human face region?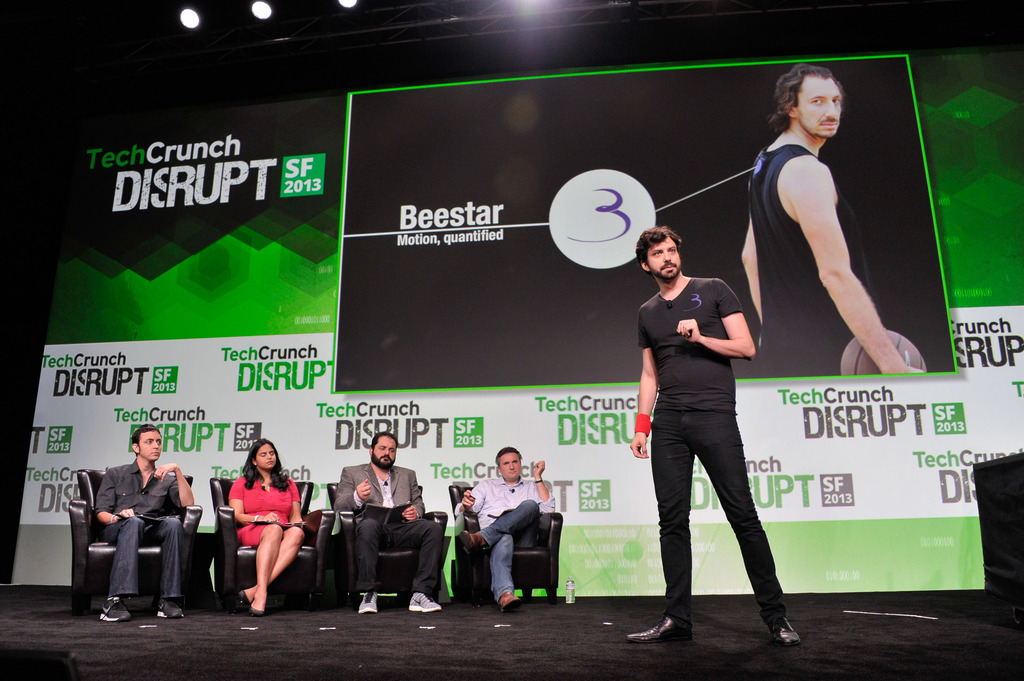
799/78/841/140
